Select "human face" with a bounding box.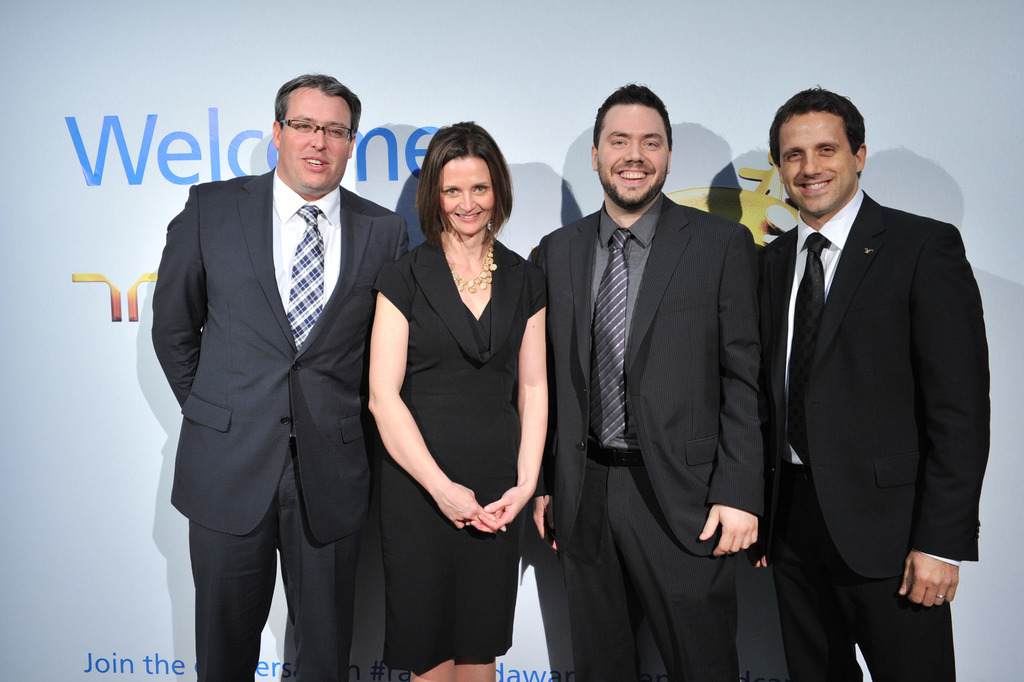
440, 156, 493, 230.
